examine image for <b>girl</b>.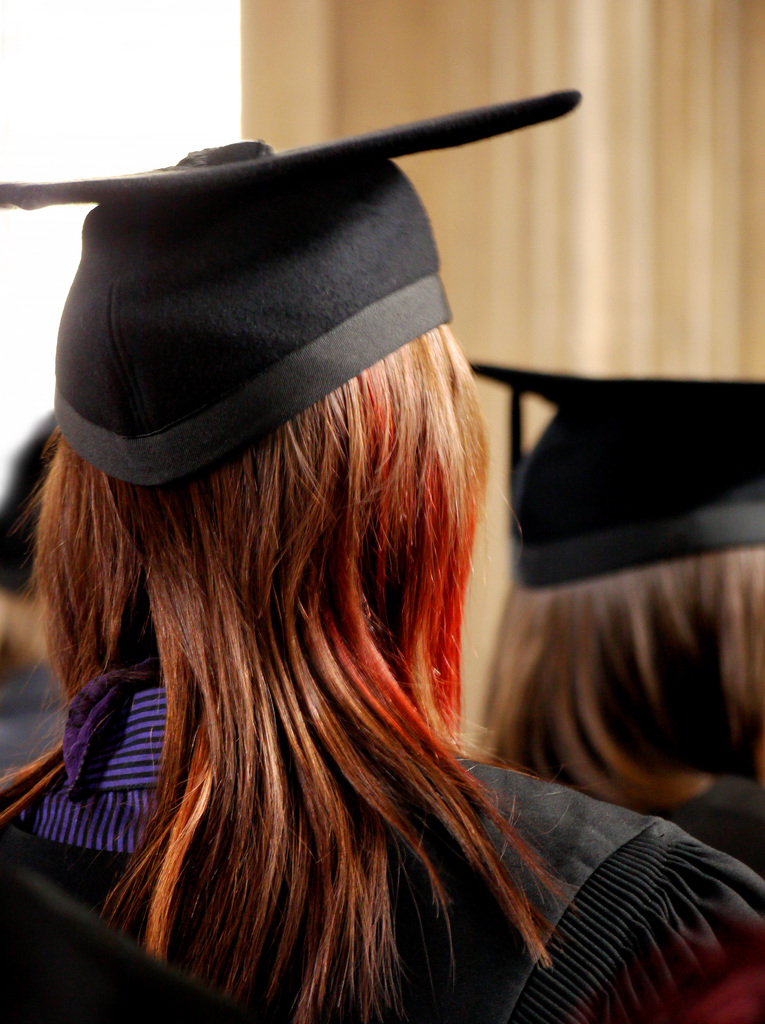
Examination result: (0,82,764,1016).
